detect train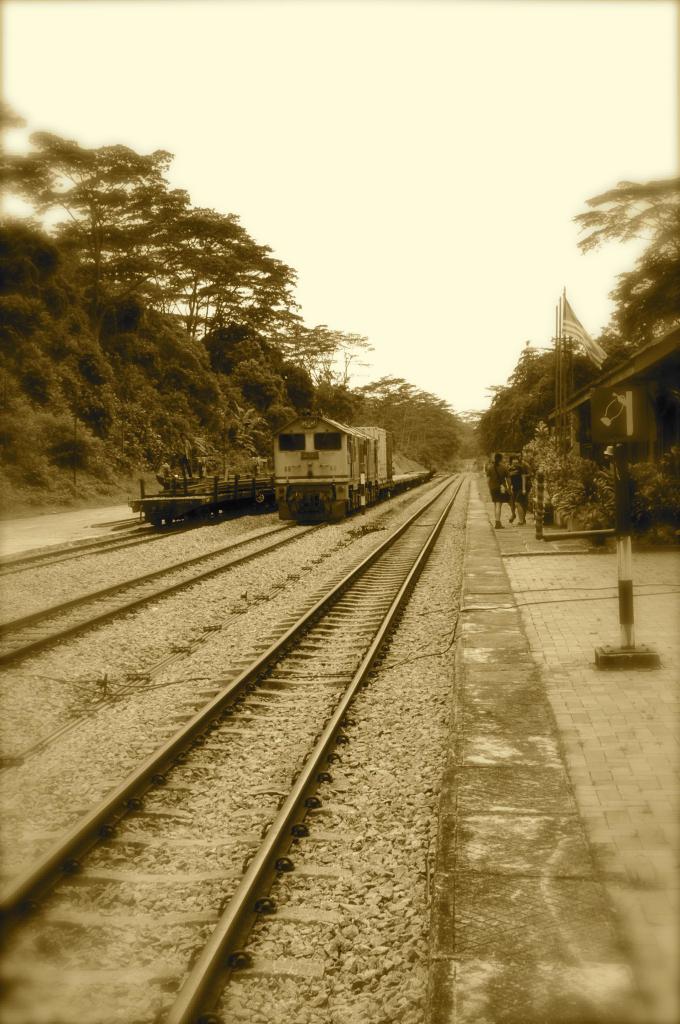
Rect(136, 449, 271, 524)
